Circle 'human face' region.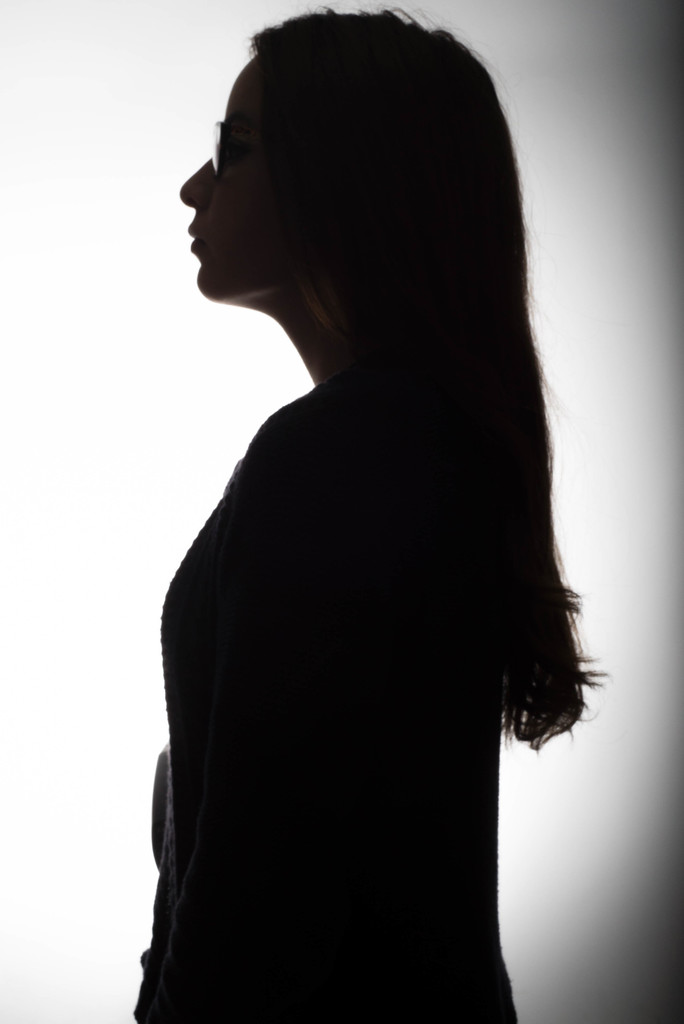
Region: crop(175, 59, 266, 295).
